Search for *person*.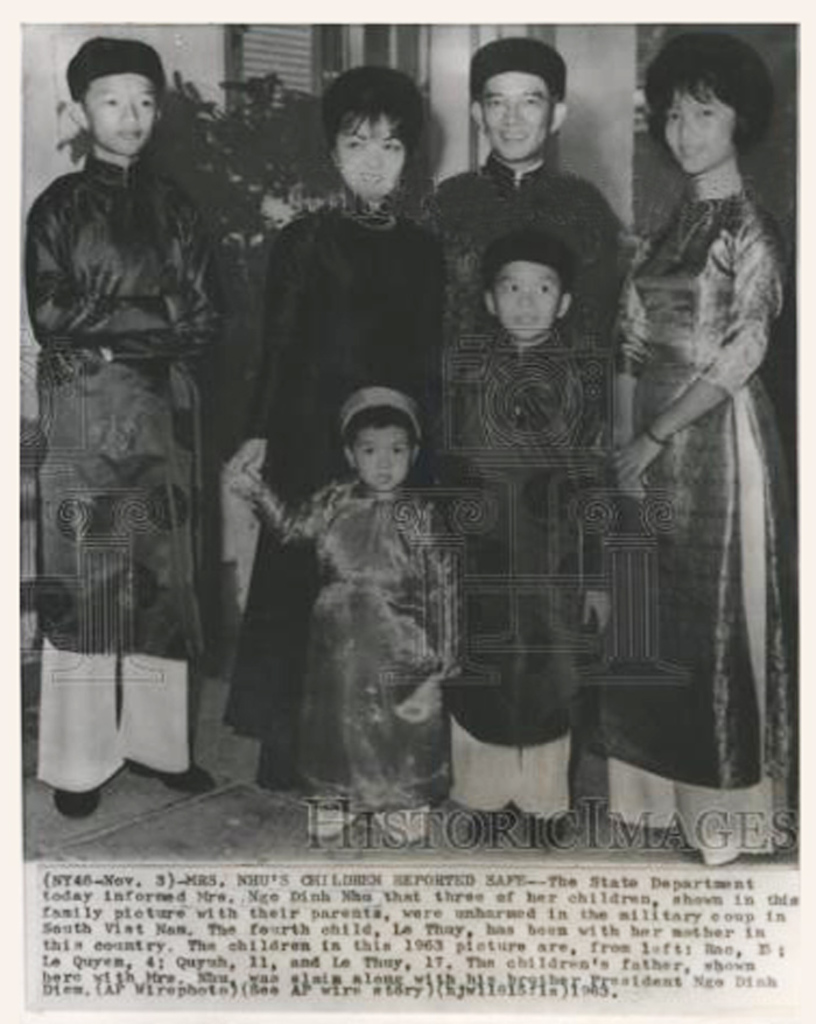
Found at 420/246/607/842.
